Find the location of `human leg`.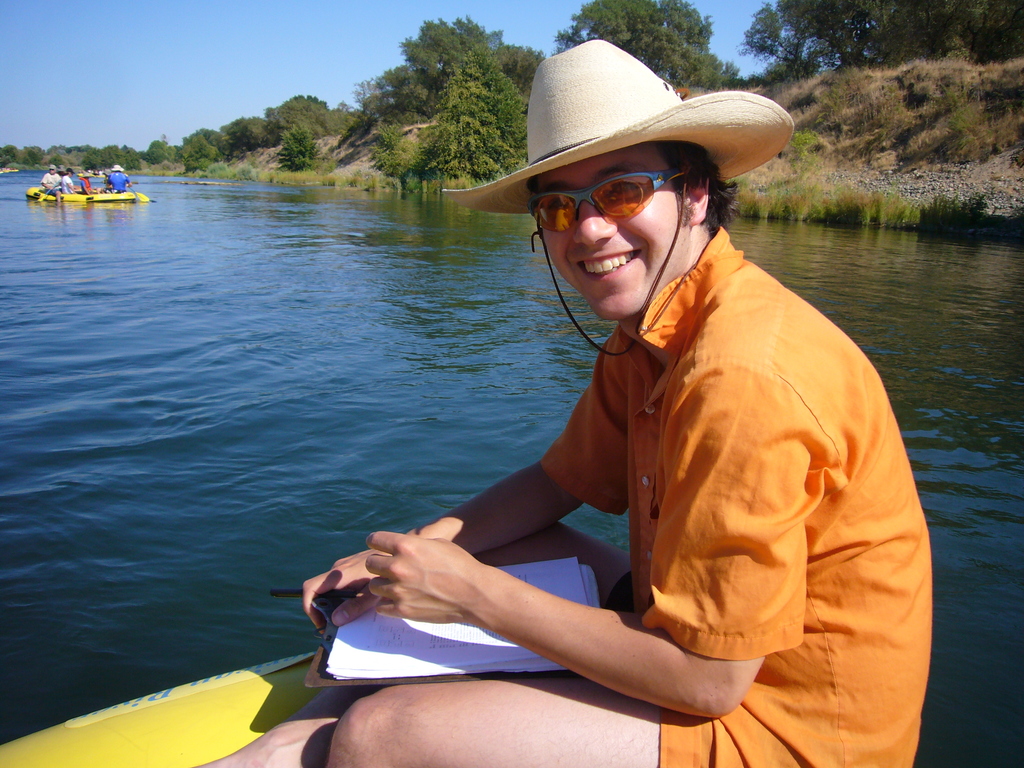
Location: 322:678:882:767.
